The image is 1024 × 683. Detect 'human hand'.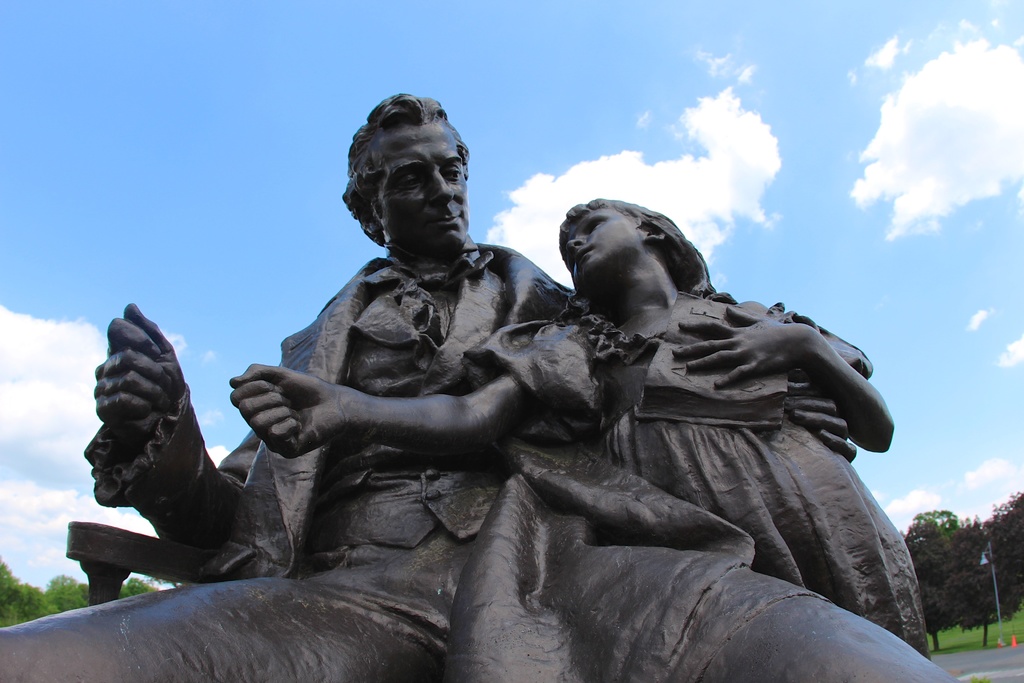
Detection: {"x1": 228, "y1": 362, "x2": 345, "y2": 461}.
